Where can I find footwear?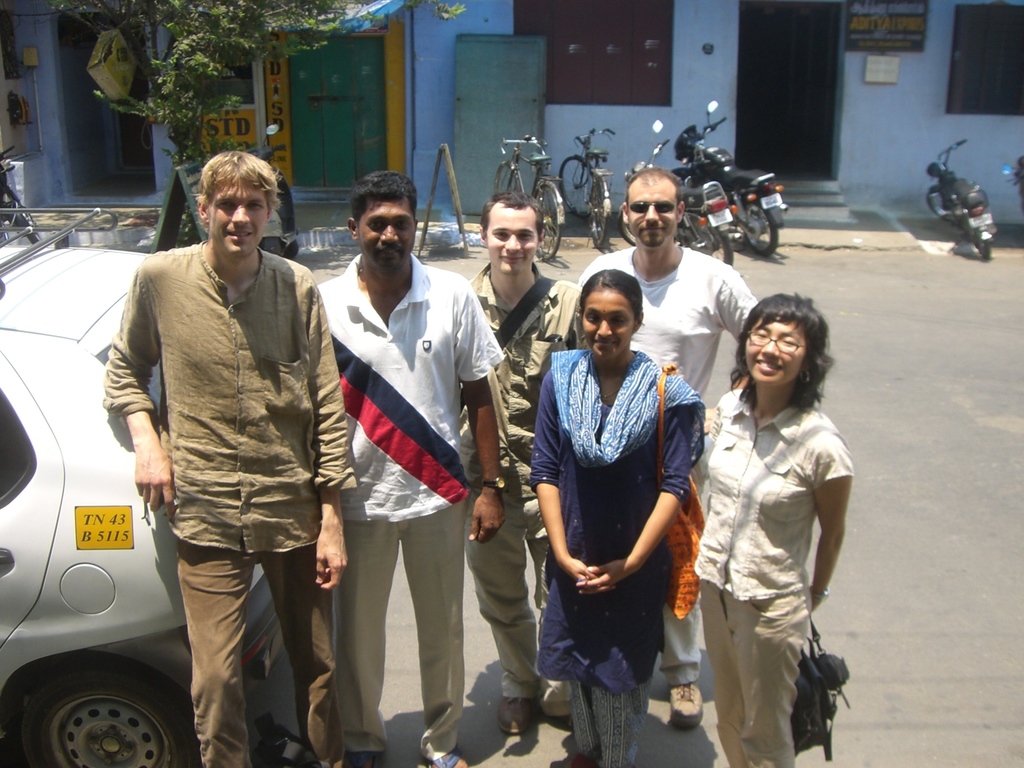
You can find it at {"x1": 559, "y1": 744, "x2": 601, "y2": 767}.
